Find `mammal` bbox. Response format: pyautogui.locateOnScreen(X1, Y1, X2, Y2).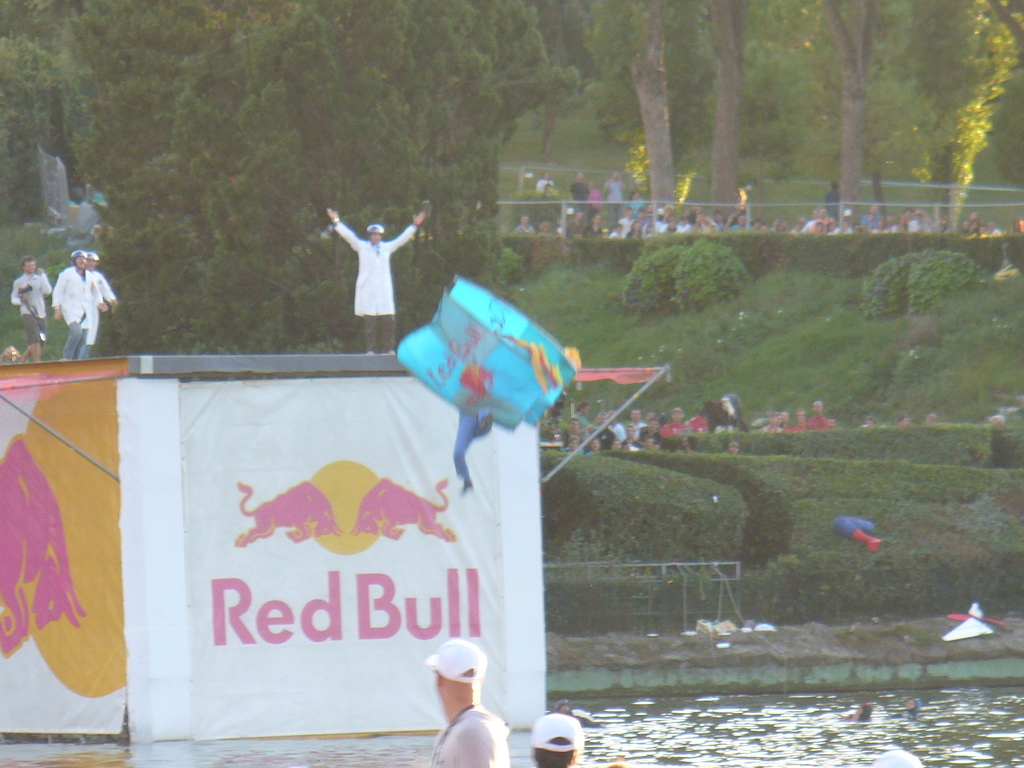
pyautogui.locateOnScreen(926, 413, 935, 424).
